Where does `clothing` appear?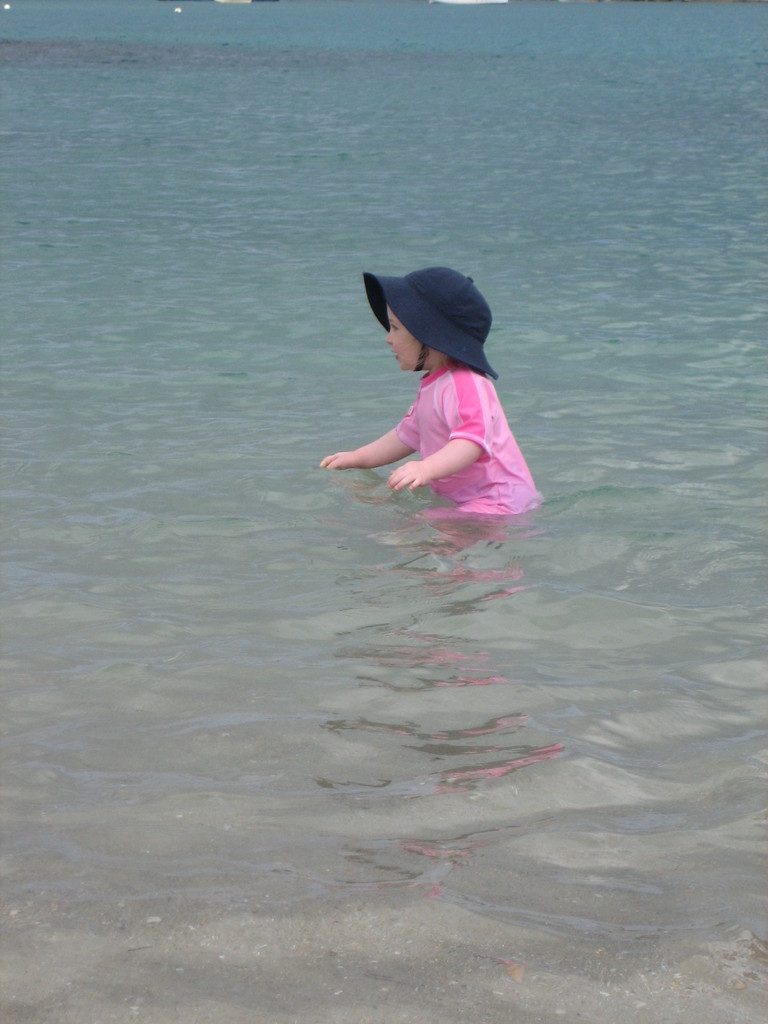
Appears at <region>330, 330, 527, 502</region>.
